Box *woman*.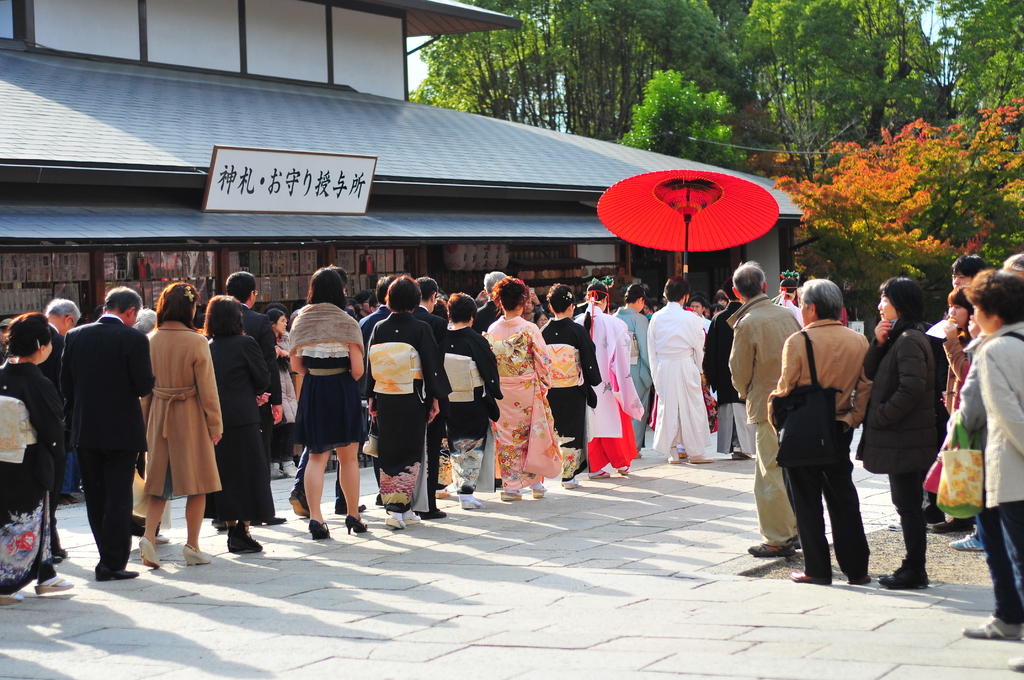
290/264/372/539.
